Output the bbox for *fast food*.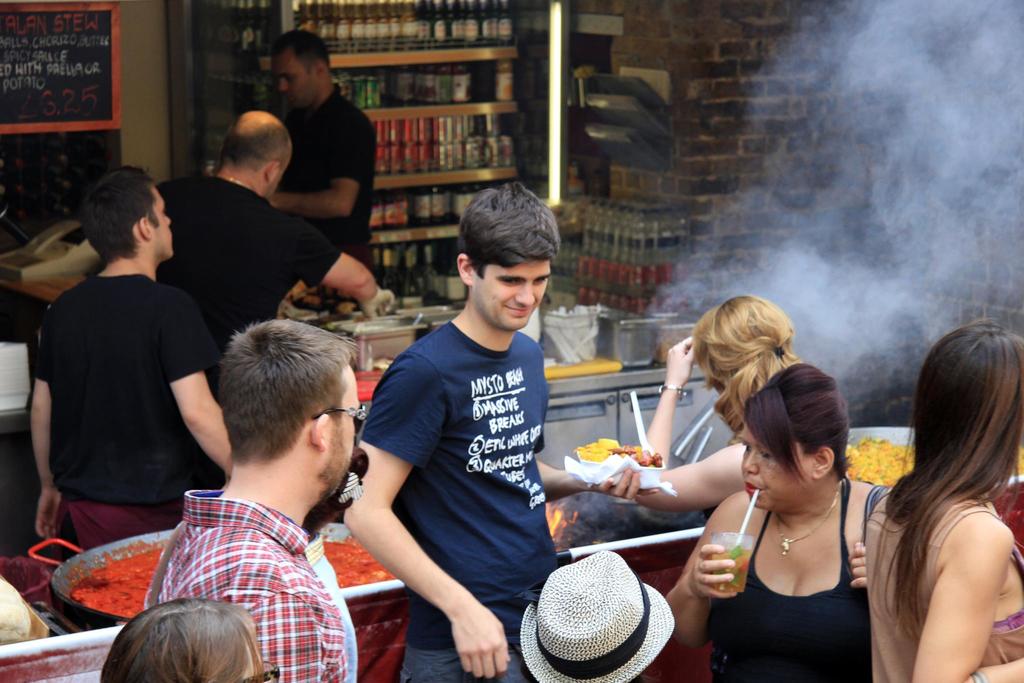
BBox(578, 436, 662, 470).
